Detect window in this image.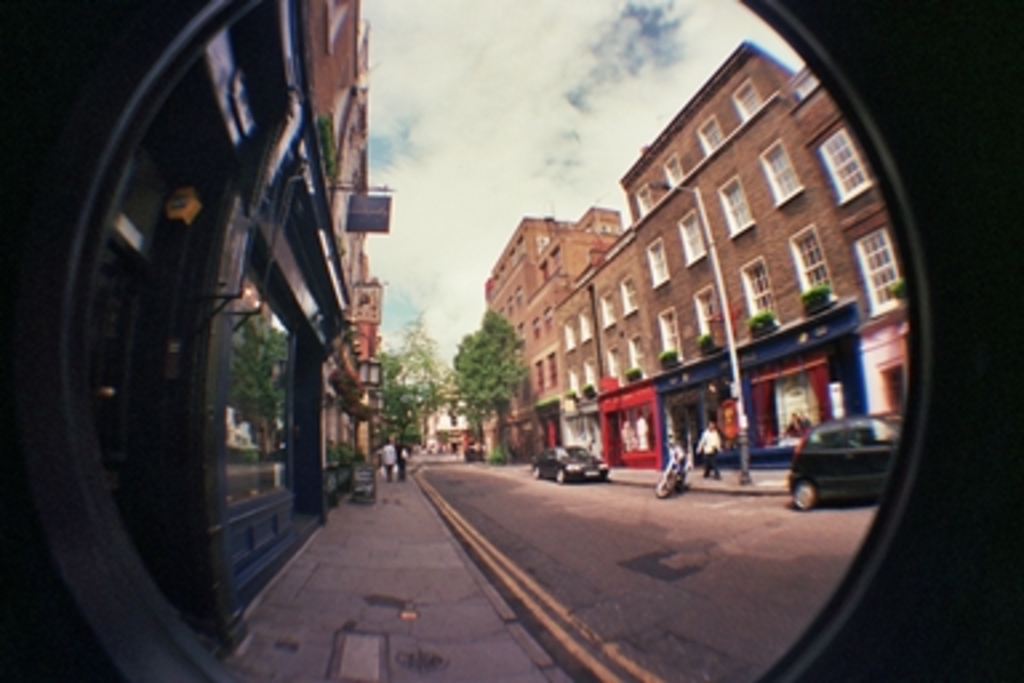
Detection: crop(731, 80, 768, 120).
